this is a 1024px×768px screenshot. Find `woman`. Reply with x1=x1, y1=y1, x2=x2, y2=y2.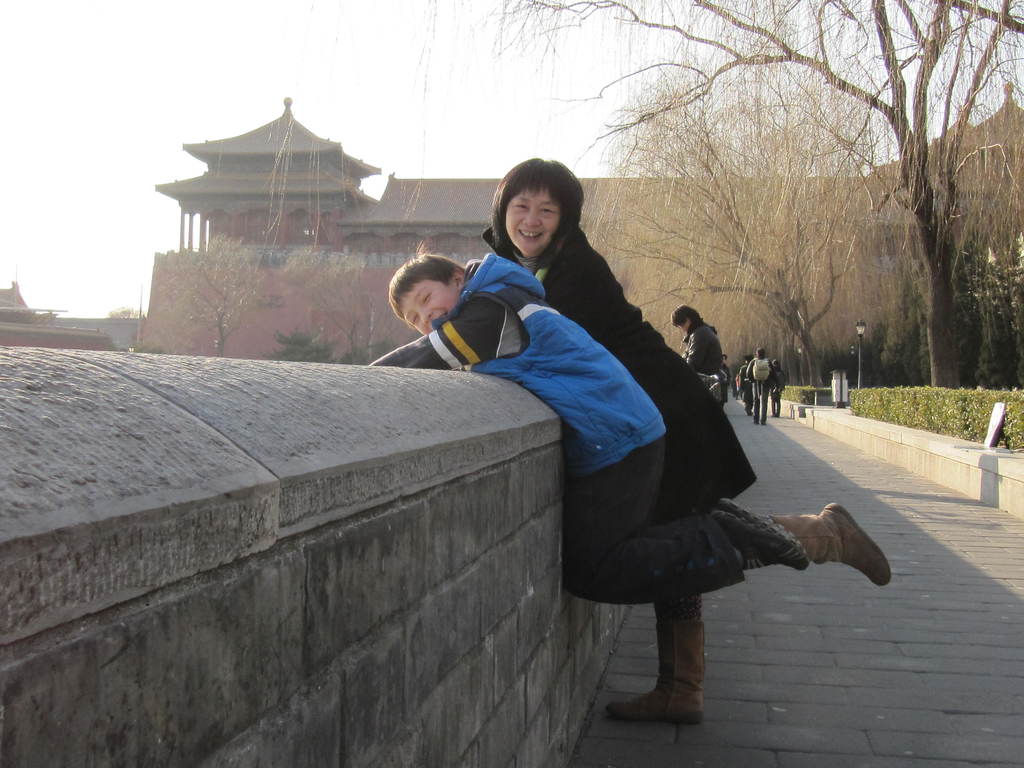
x1=479, y1=150, x2=757, y2=727.
